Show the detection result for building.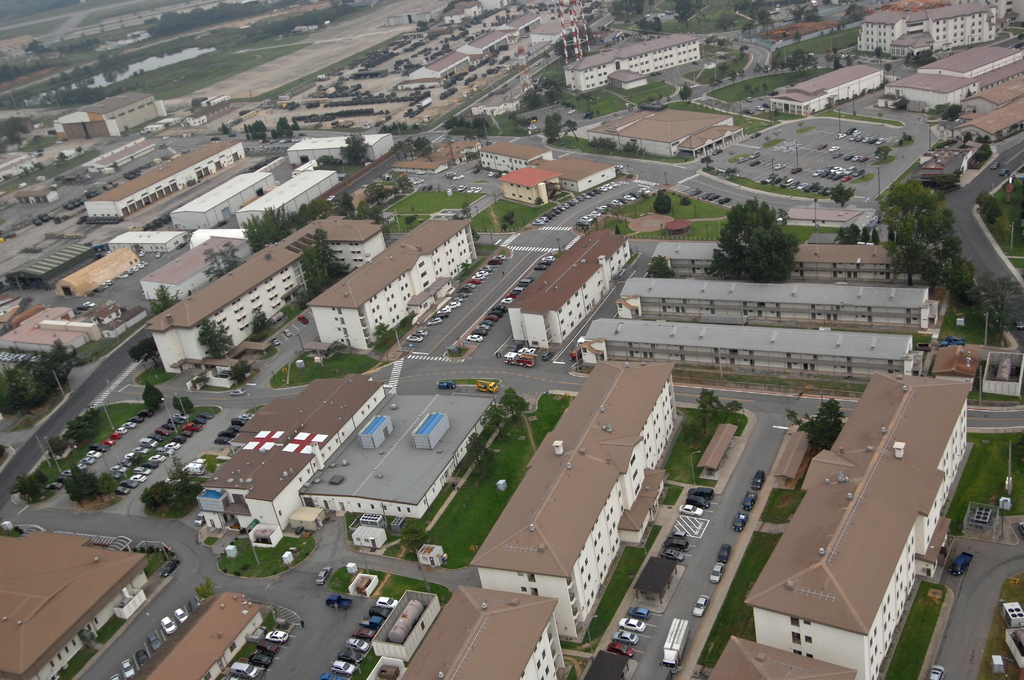
[506, 229, 632, 350].
